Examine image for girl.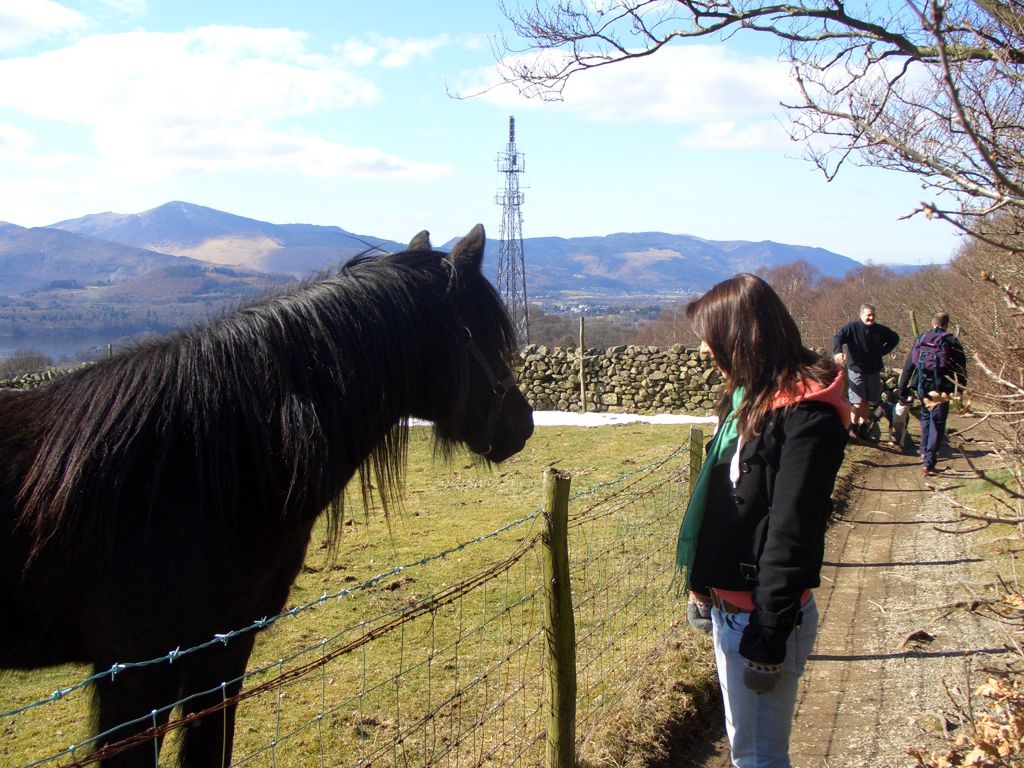
Examination result: [668,271,849,767].
